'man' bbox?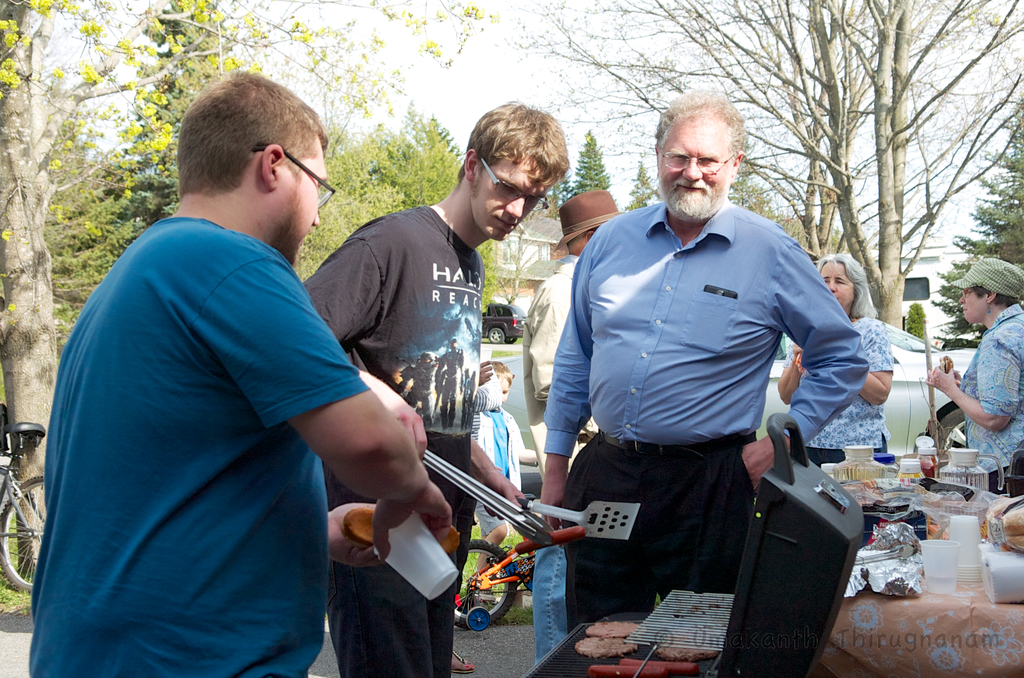
region(538, 92, 866, 629)
